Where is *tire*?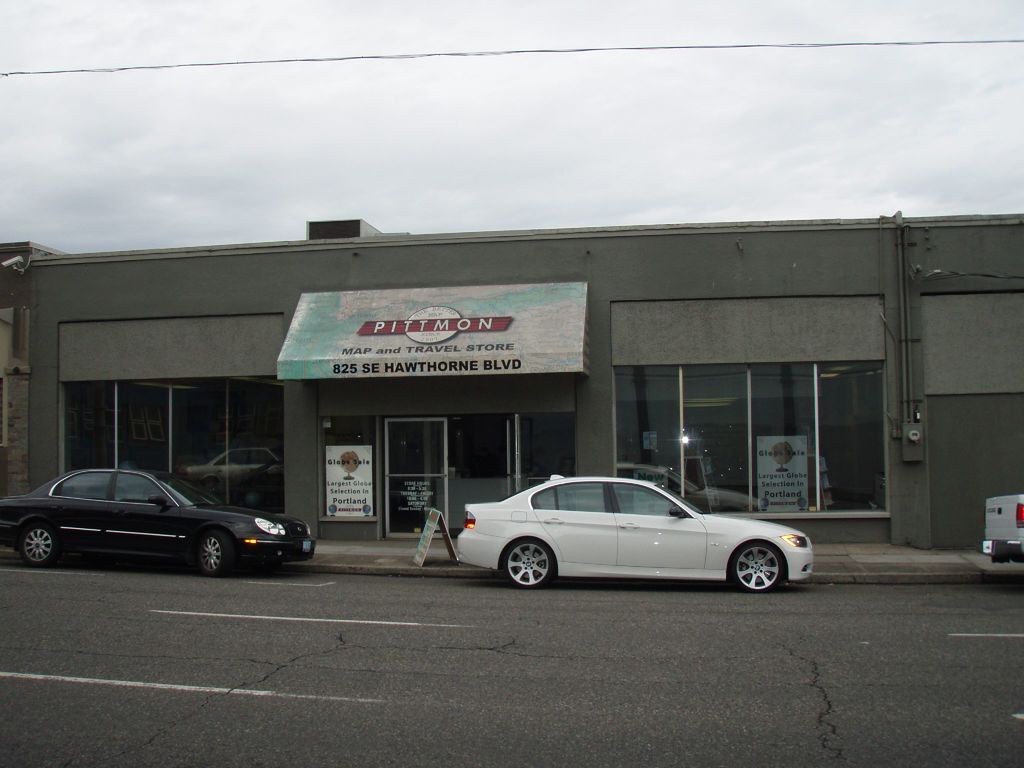
(x1=499, y1=535, x2=557, y2=590).
